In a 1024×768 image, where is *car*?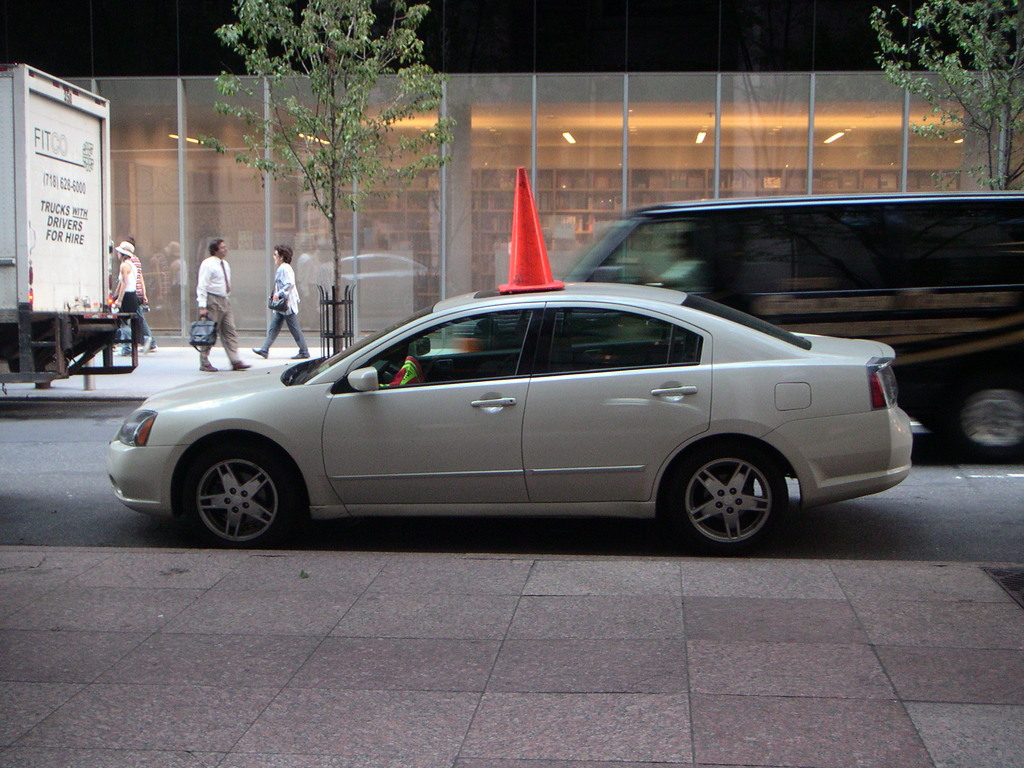
rect(83, 277, 909, 554).
